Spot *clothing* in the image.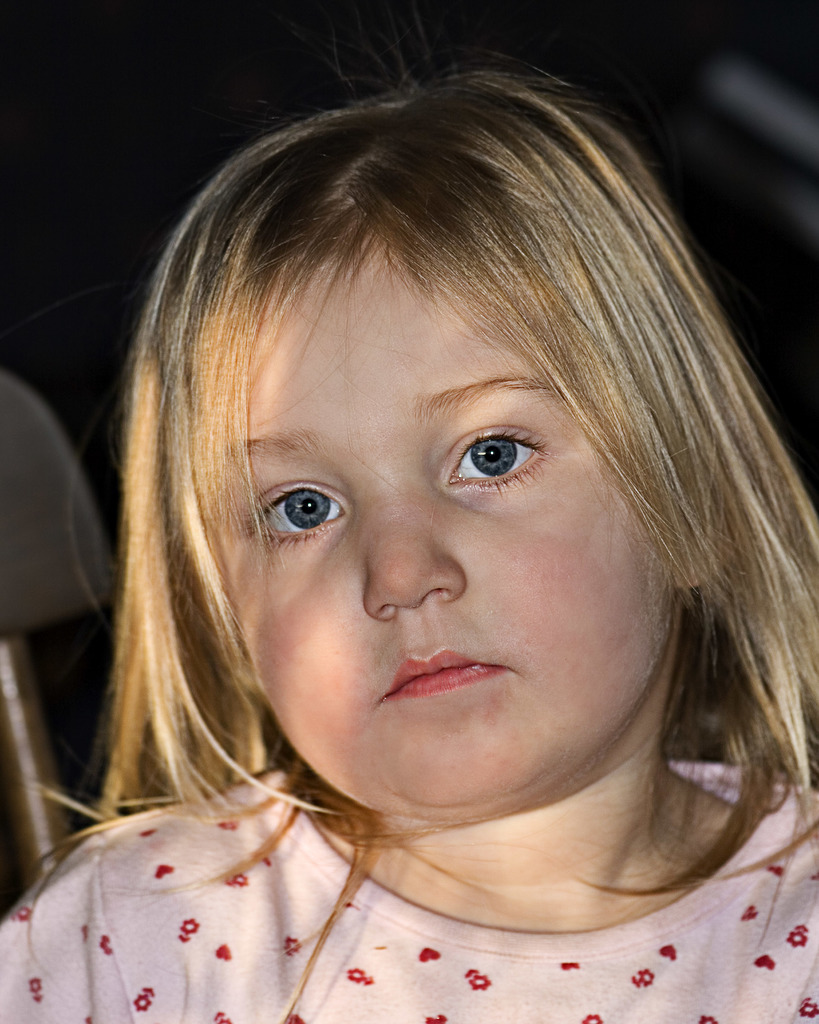
*clothing* found at detection(15, 789, 818, 1002).
